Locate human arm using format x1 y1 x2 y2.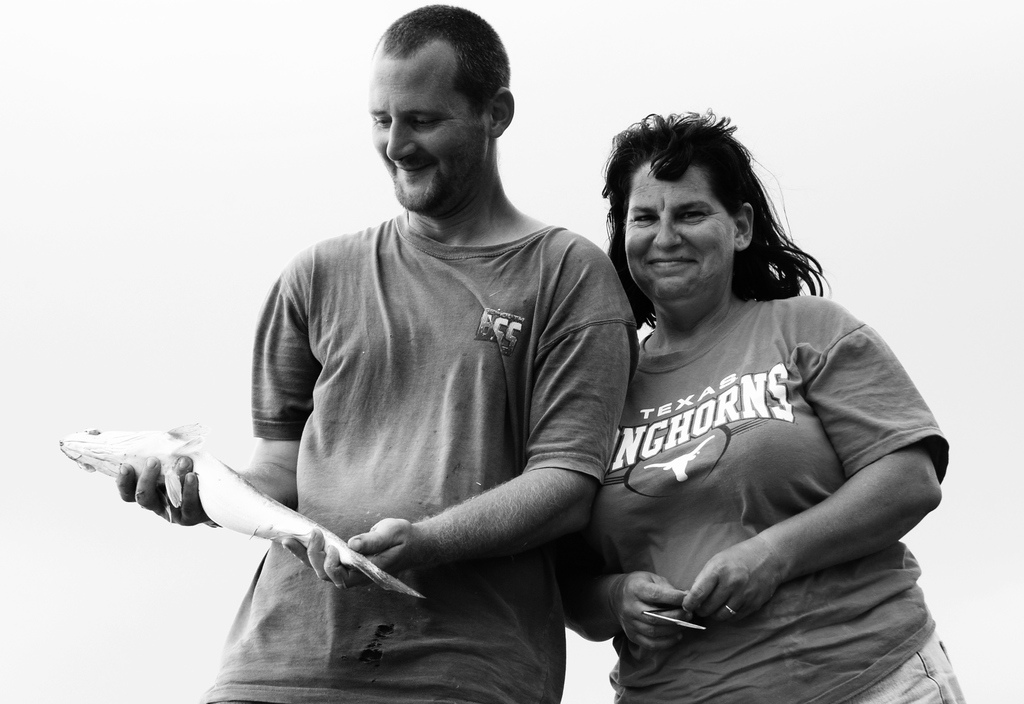
268 282 625 630.
